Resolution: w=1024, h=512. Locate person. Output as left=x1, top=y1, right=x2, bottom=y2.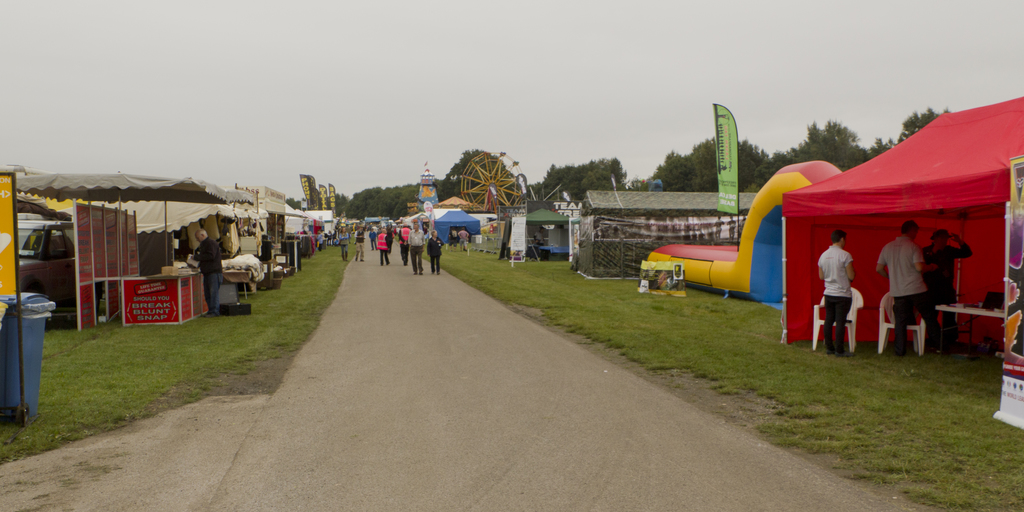
left=406, top=223, right=426, bottom=275.
